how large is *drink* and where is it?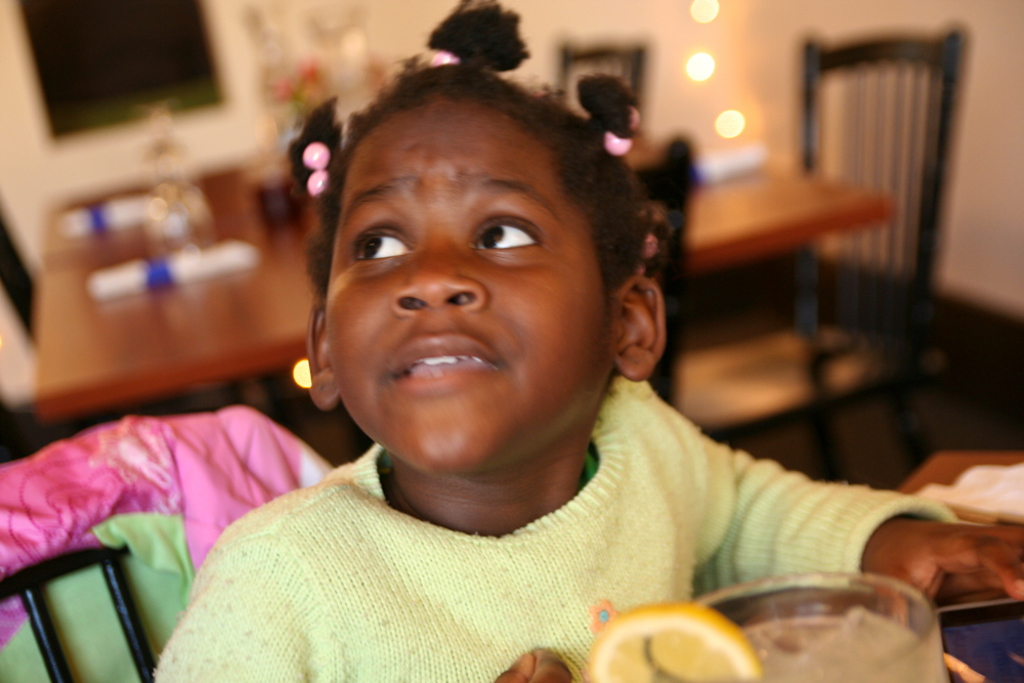
Bounding box: (left=734, top=606, right=933, bottom=682).
